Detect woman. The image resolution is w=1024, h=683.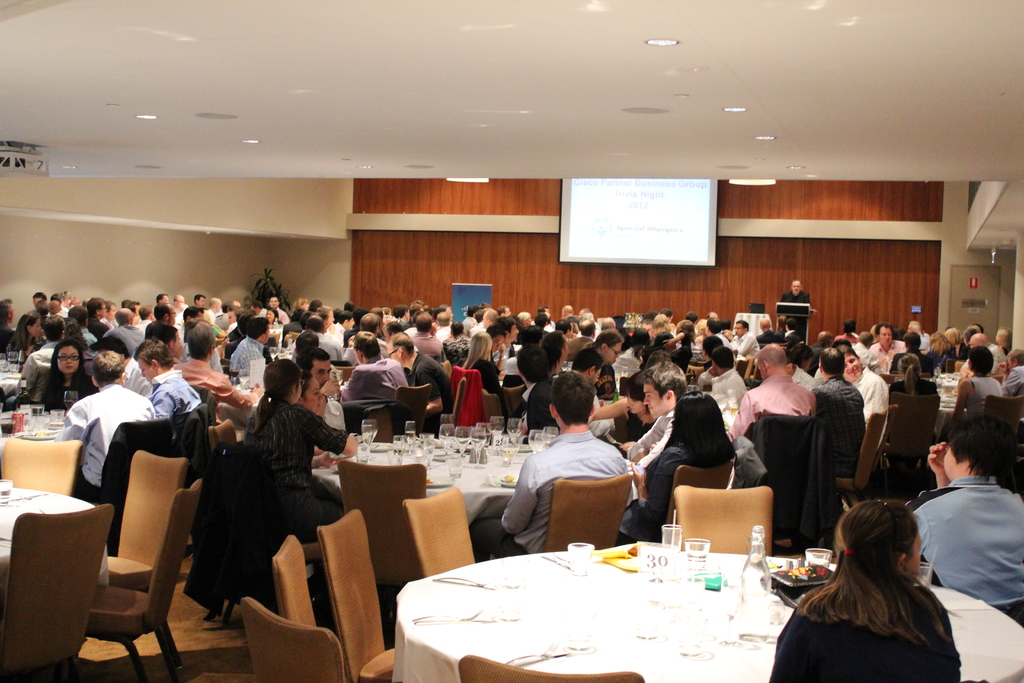
locate(811, 450, 986, 672).
